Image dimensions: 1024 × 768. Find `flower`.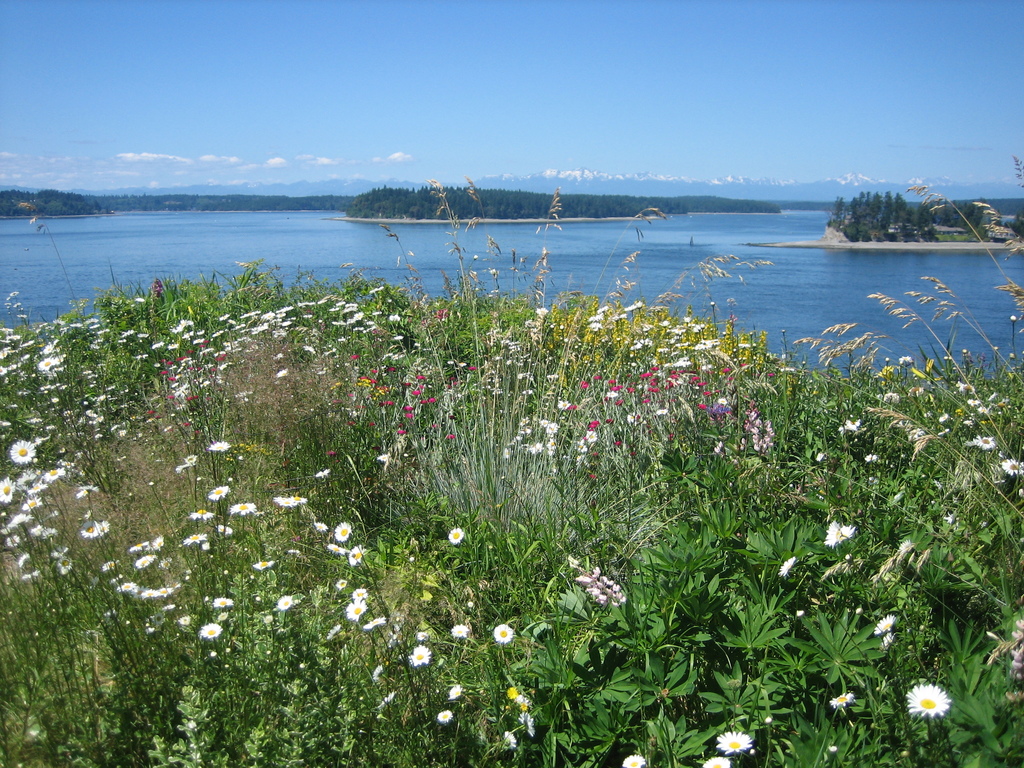
(315,468,329,477).
